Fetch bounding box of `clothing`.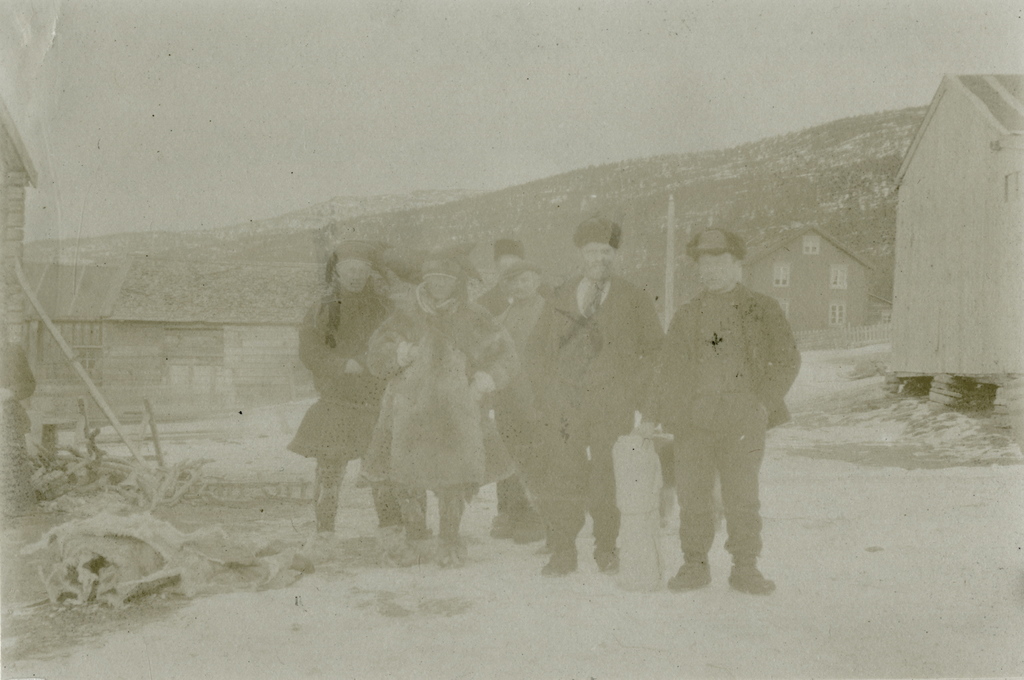
Bbox: (x1=0, y1=339, x2=36, y2=501).
